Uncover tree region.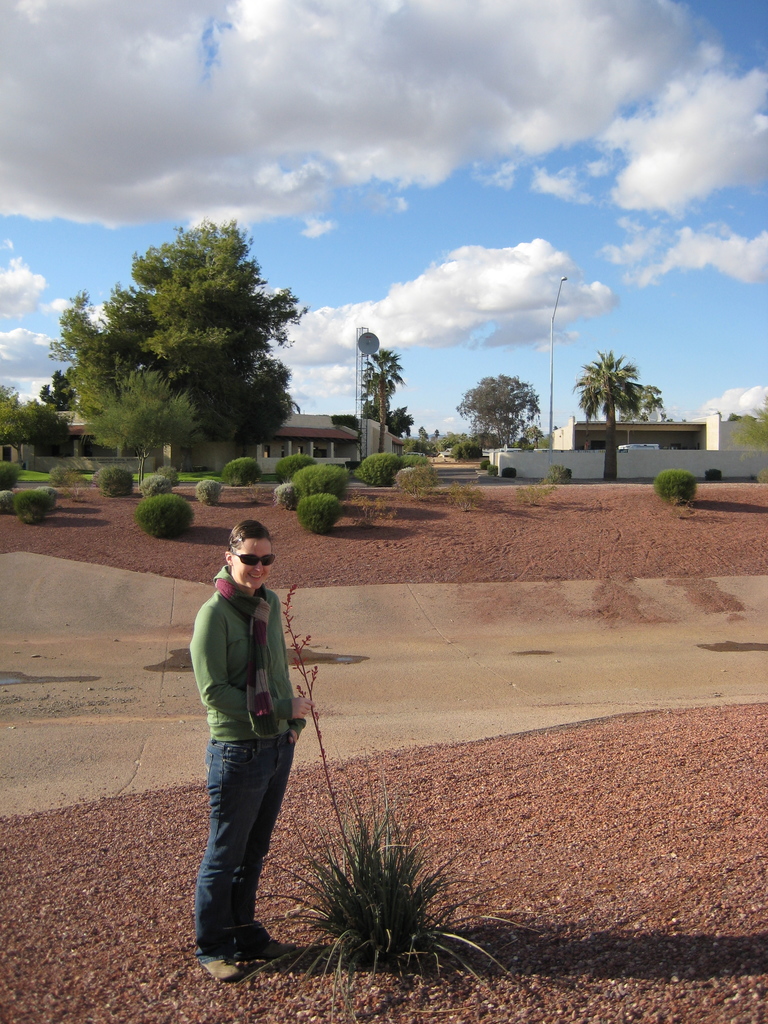
Uncovered: left=0, top=381, right=75, bottom=460.
